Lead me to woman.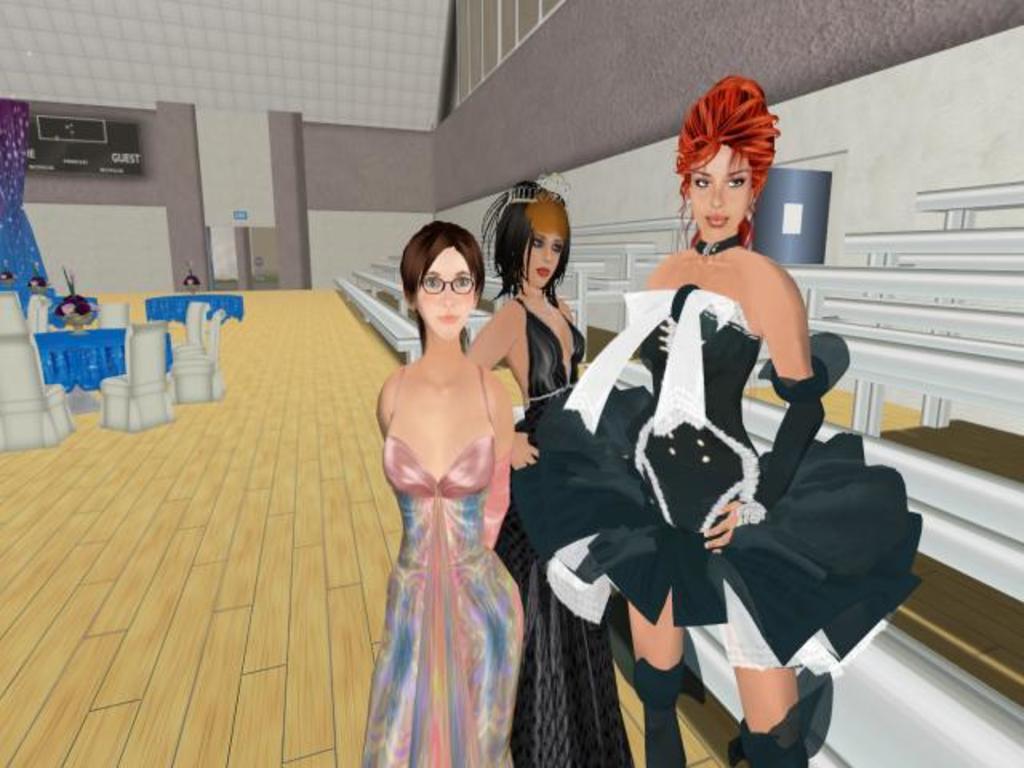
Lead to (x1=578, y1=66, x2=830, y2=766).
